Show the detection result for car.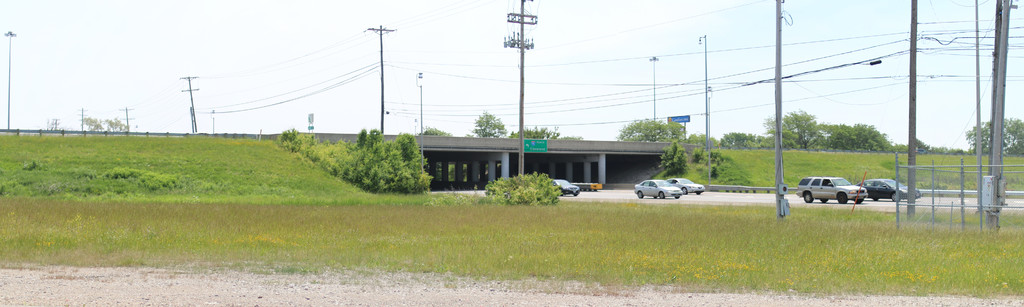
detection(872, 176, 913, 195).
